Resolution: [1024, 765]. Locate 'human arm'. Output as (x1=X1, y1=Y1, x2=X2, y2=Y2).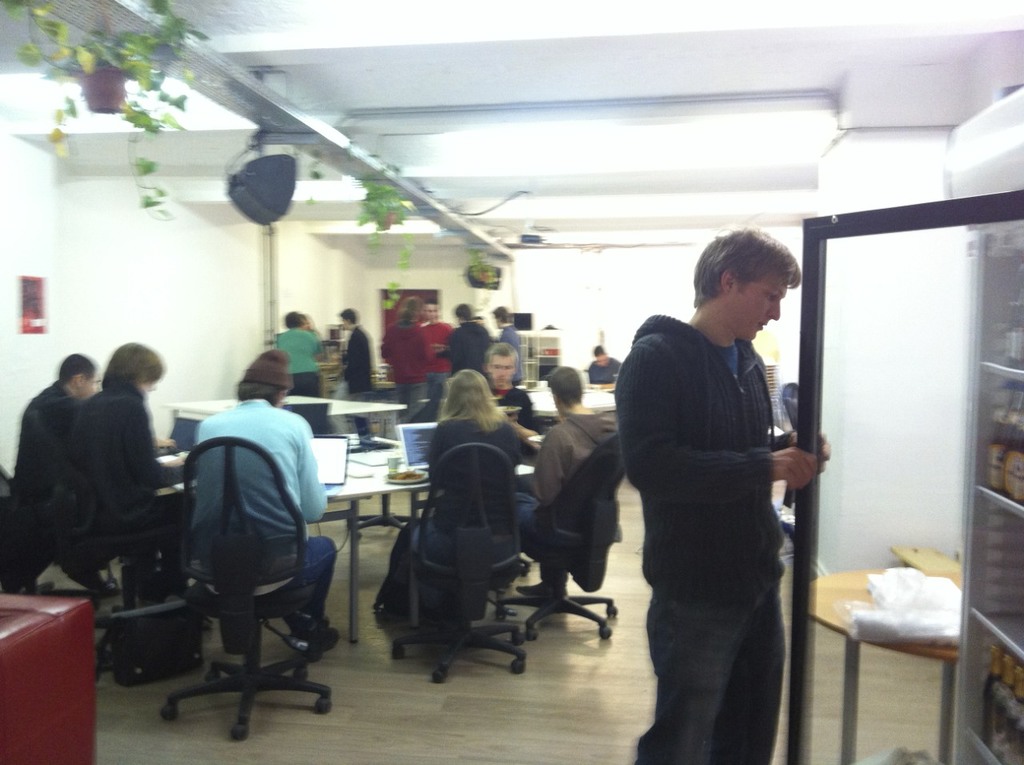
(x1=520, y1=435, x2=564, y2=505).
